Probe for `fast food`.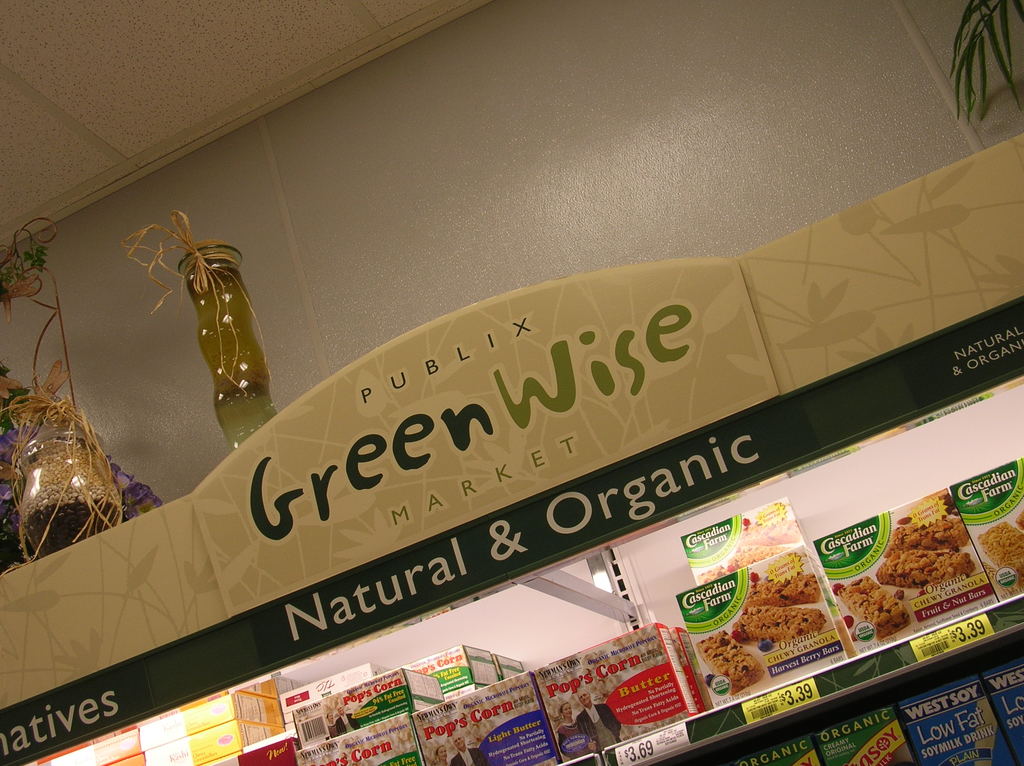
Probe result: box(886, 522, 975, 555).
